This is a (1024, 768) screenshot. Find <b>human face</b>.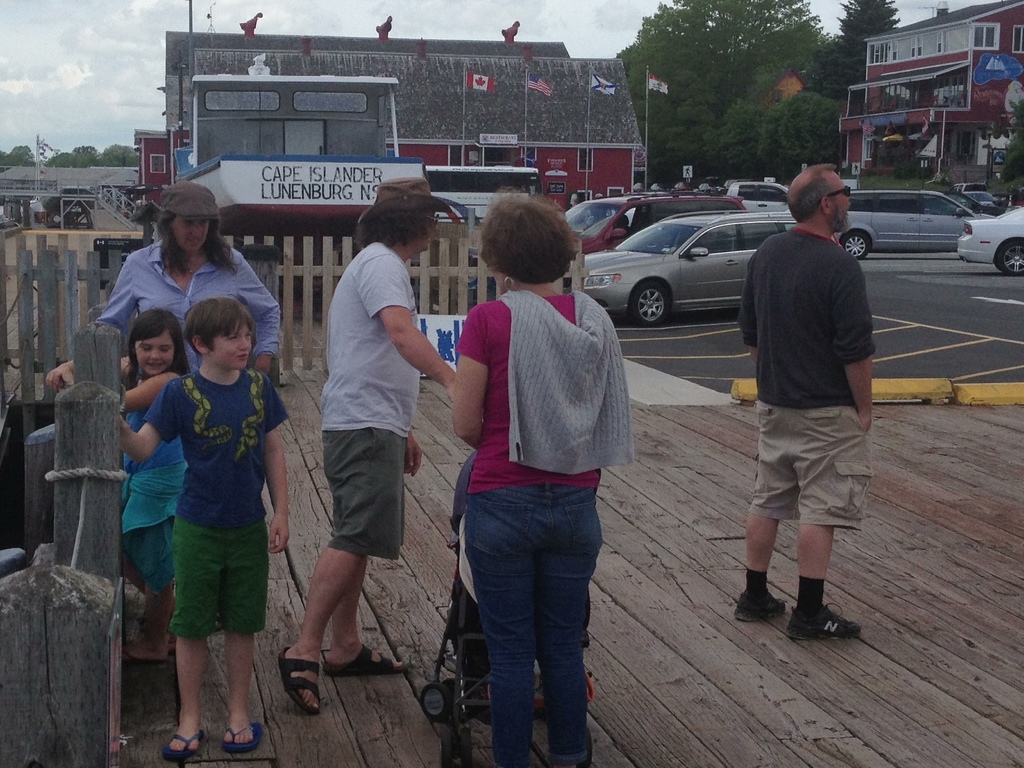
Bounding box: <bbox>171, 214, 208, 254</bbox>.
